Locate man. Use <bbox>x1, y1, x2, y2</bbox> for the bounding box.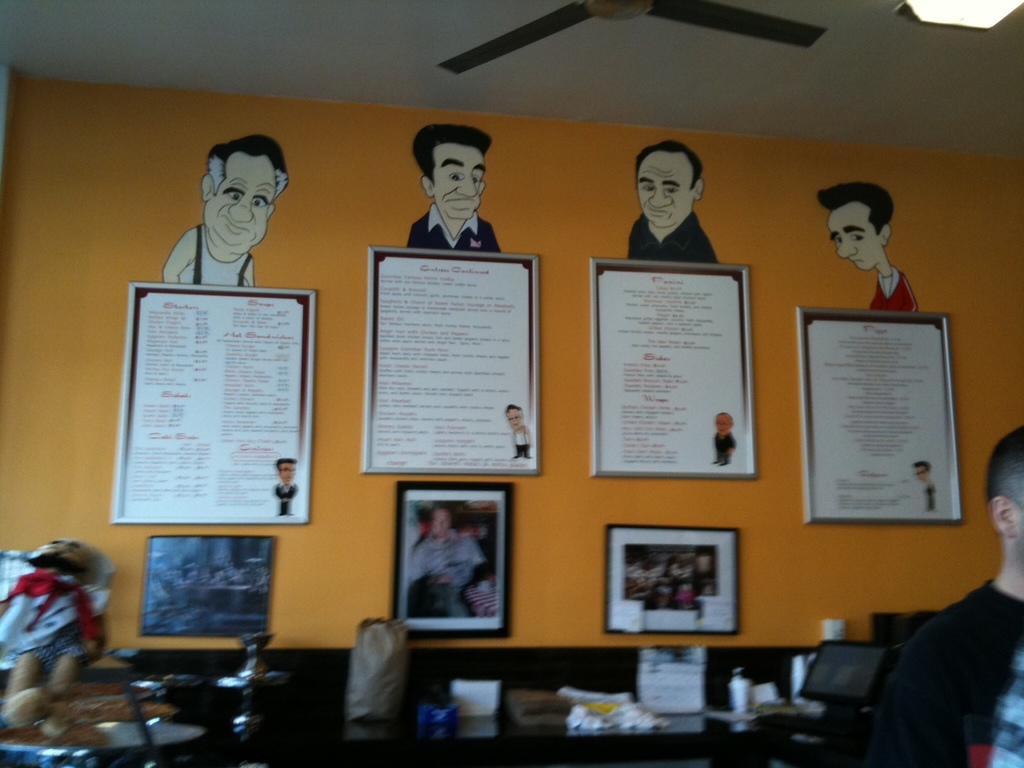
<bbox>912, 454, 940, 514</bbox>.
